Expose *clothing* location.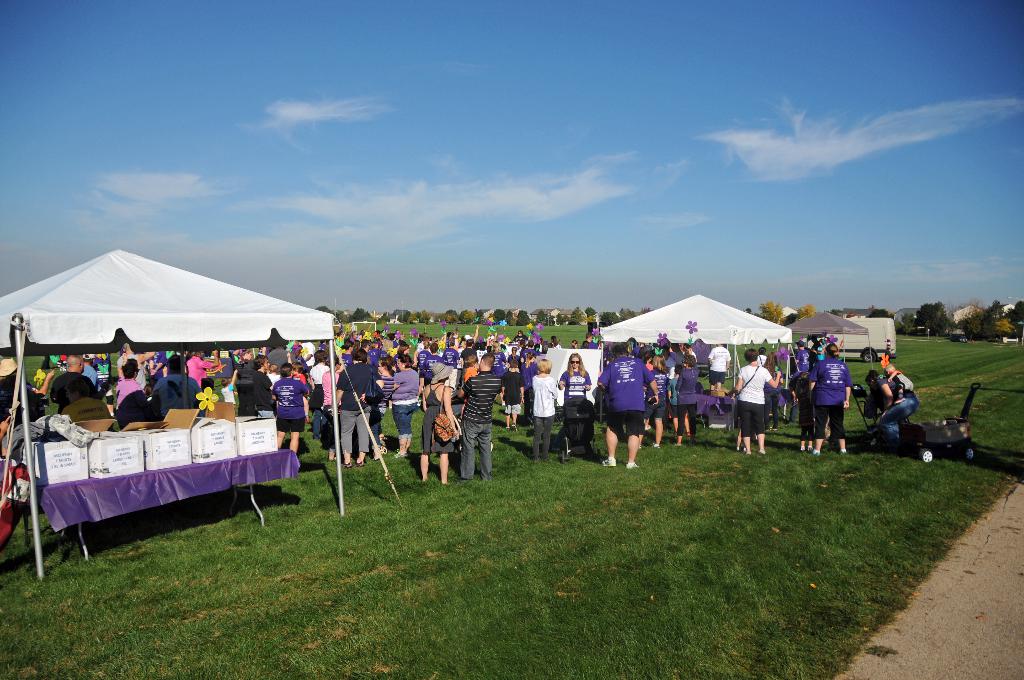
Exposed at select_region(661, 355, 672, 368).
